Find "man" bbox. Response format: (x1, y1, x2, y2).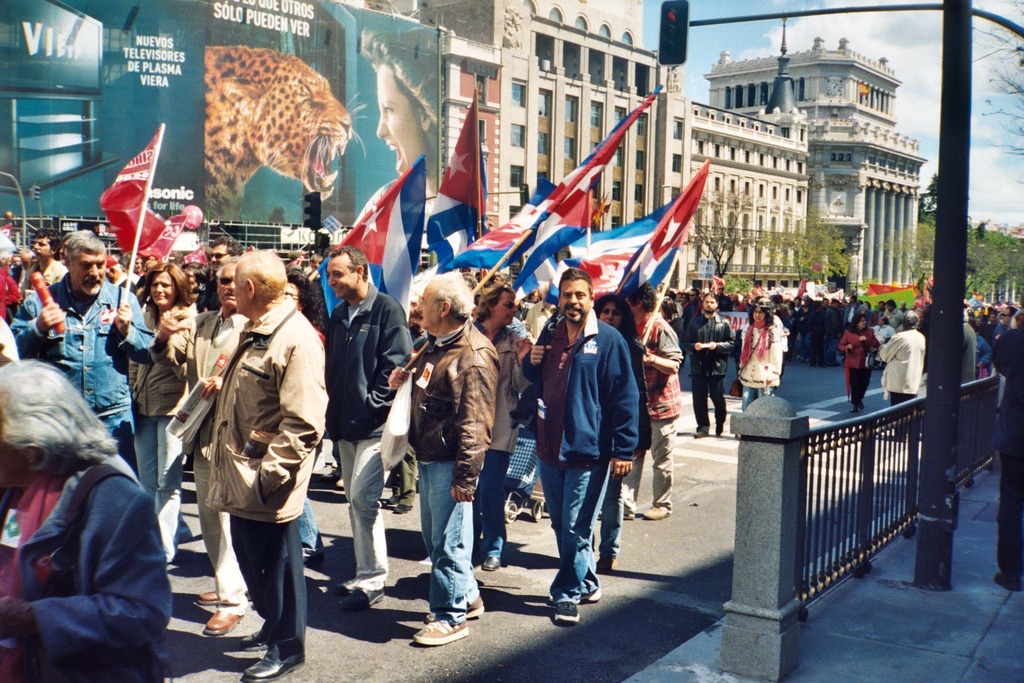
(620, 283, 684, 522).
